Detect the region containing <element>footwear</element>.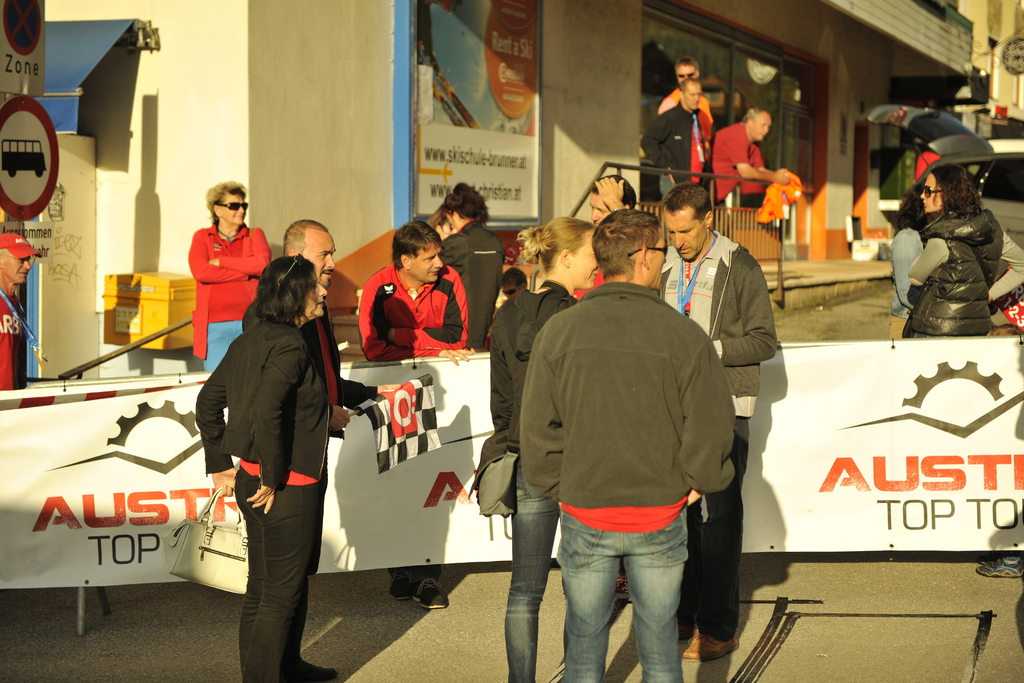
<box>278,662,337,682</box>.
